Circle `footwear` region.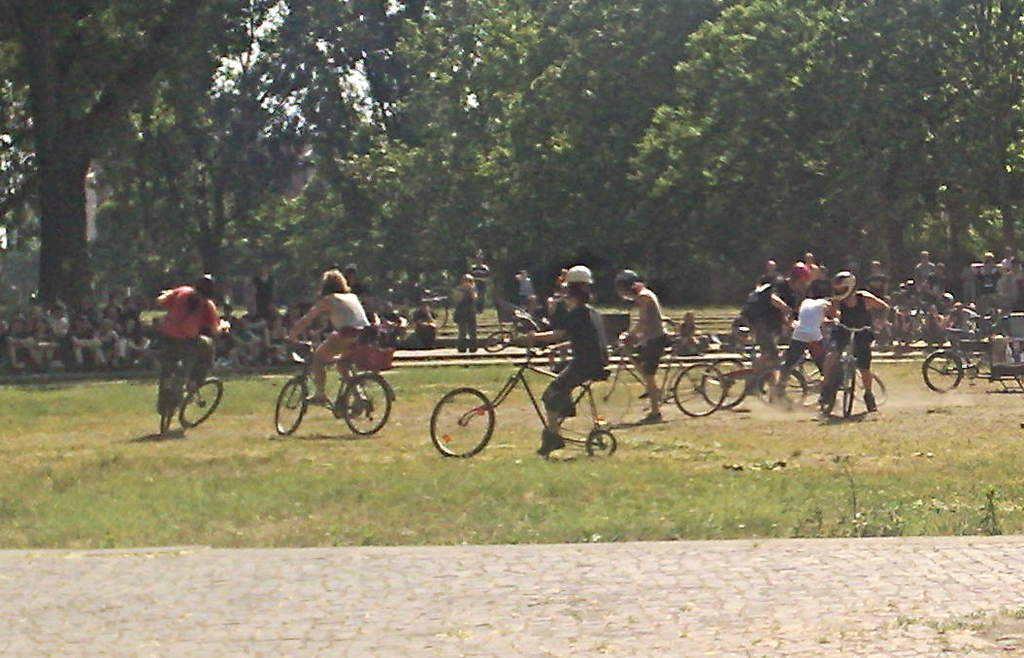
Region: [left=535, top=427, right=567, bottom=454].
